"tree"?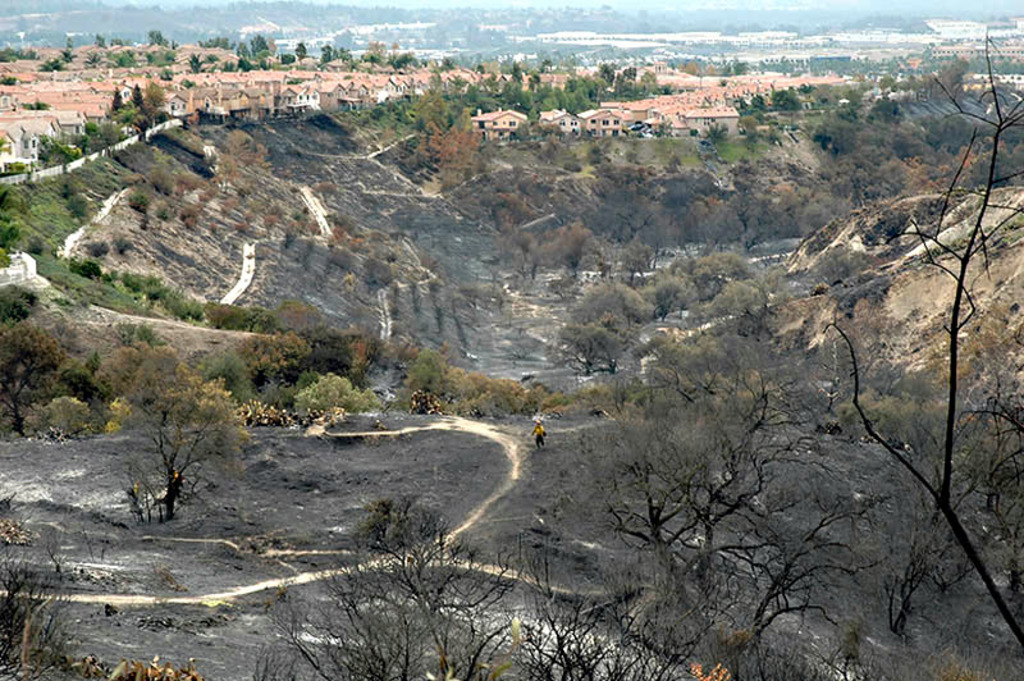
rect(511, 525, 707, 680)
